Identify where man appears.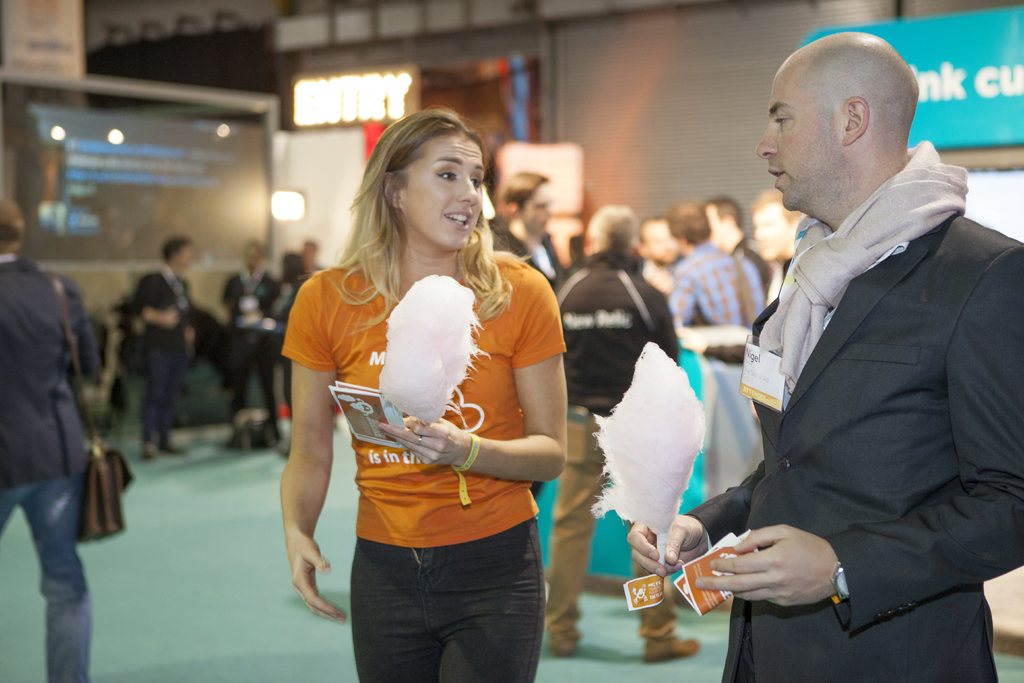
Appears at detection(551, 206, 694, 666).
